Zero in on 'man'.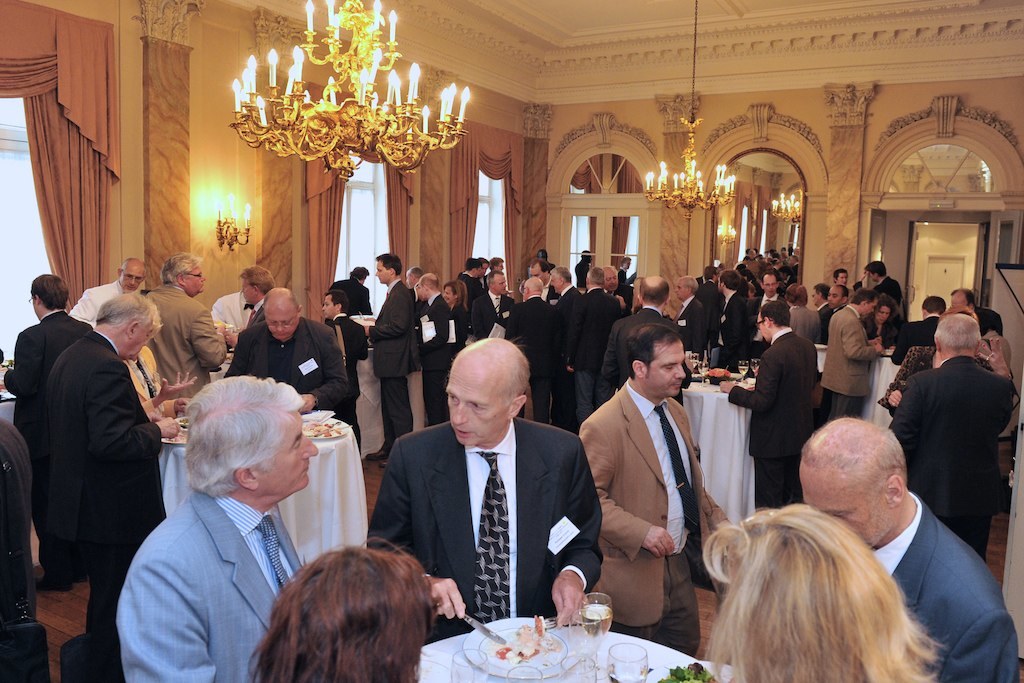
Zeroed in: 816/278/849/330.
